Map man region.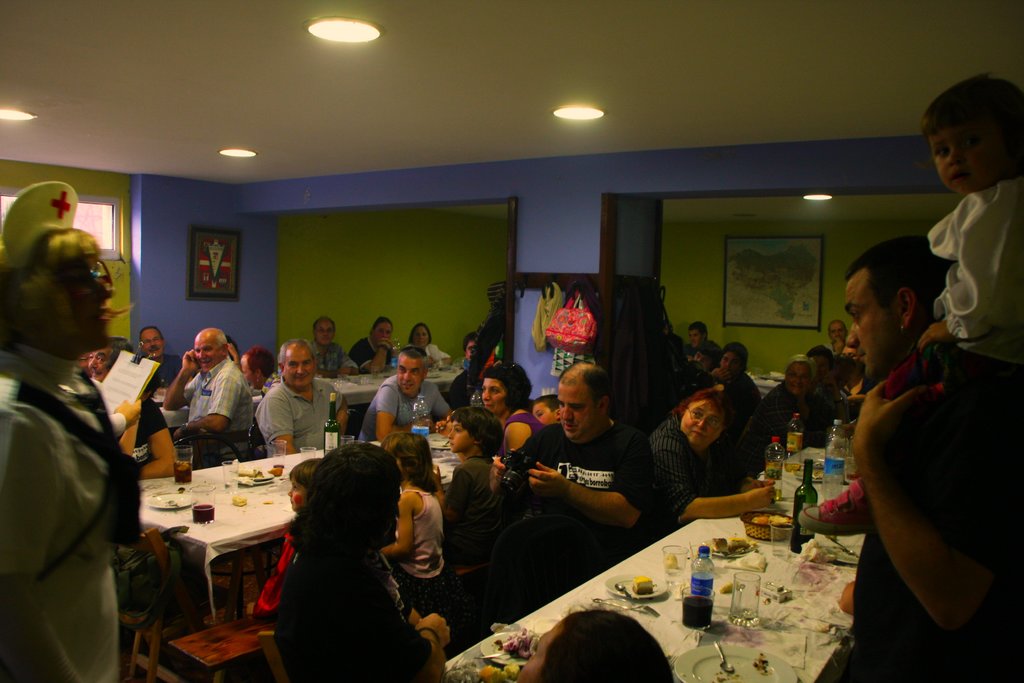
Mapped to [left=346, top=318, right=404, bottom=374].
